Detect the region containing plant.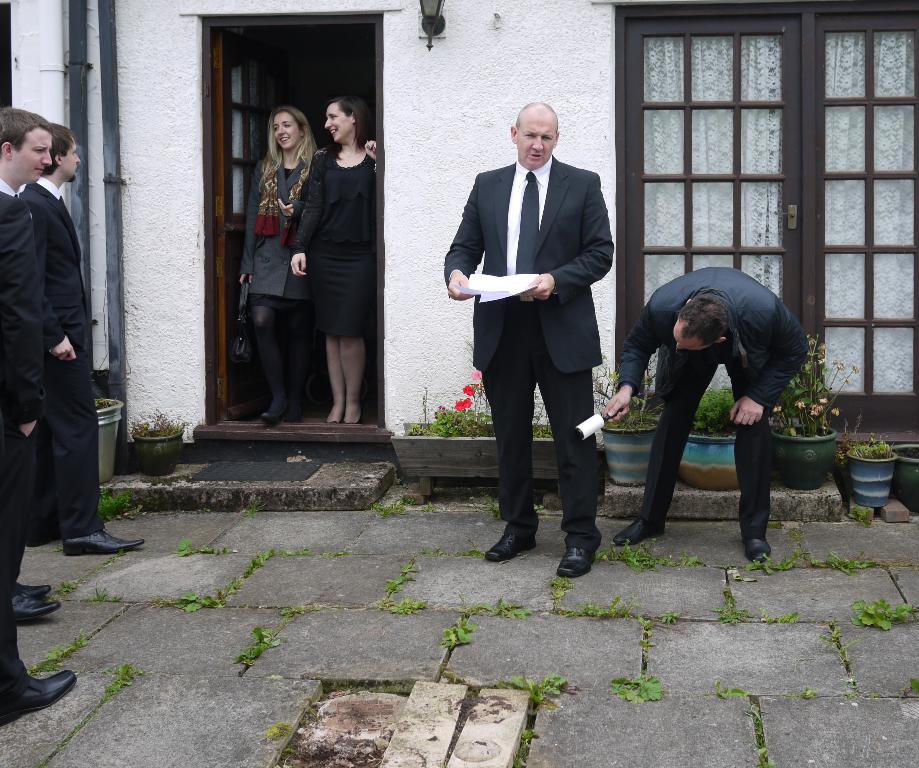
<bbox>759, 608, 774, 625</bbox>.
